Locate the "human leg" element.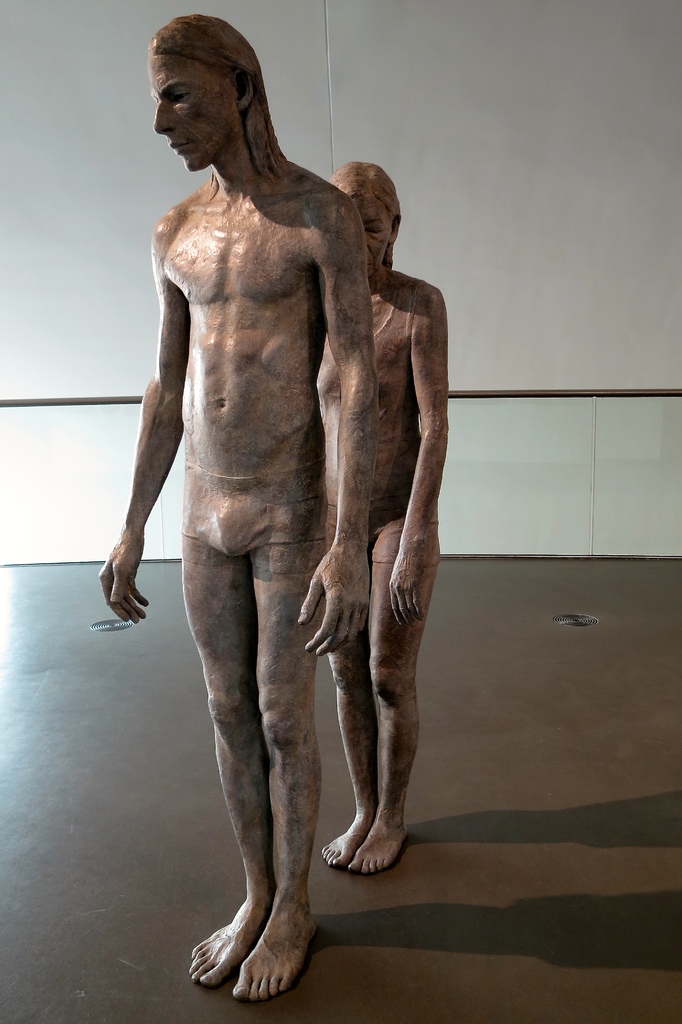
Element bbox: {"x1": 323, "y1": 552, "x2": 375, "y2": 869}.
